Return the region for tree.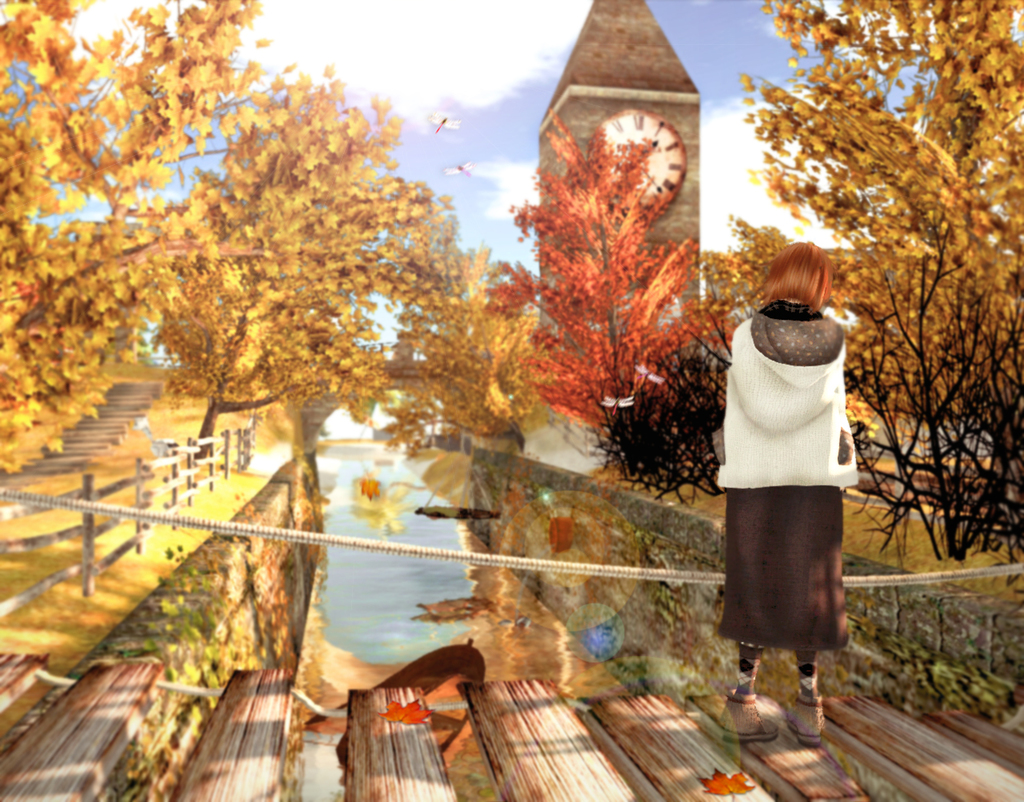
356:221:552:451.
